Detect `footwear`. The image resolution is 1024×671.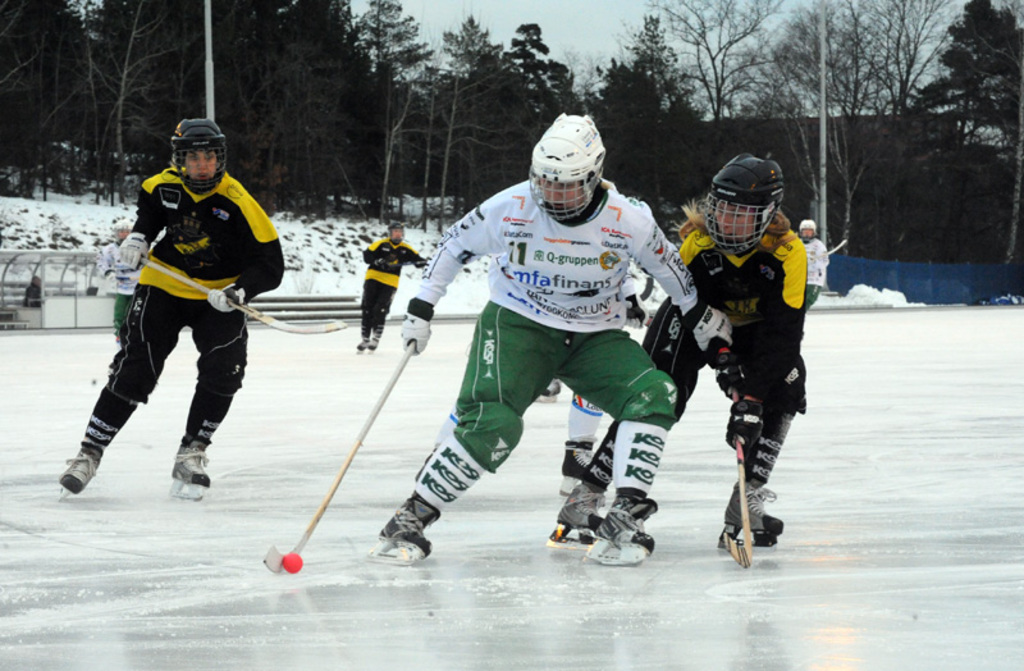
724/487/783/533.
